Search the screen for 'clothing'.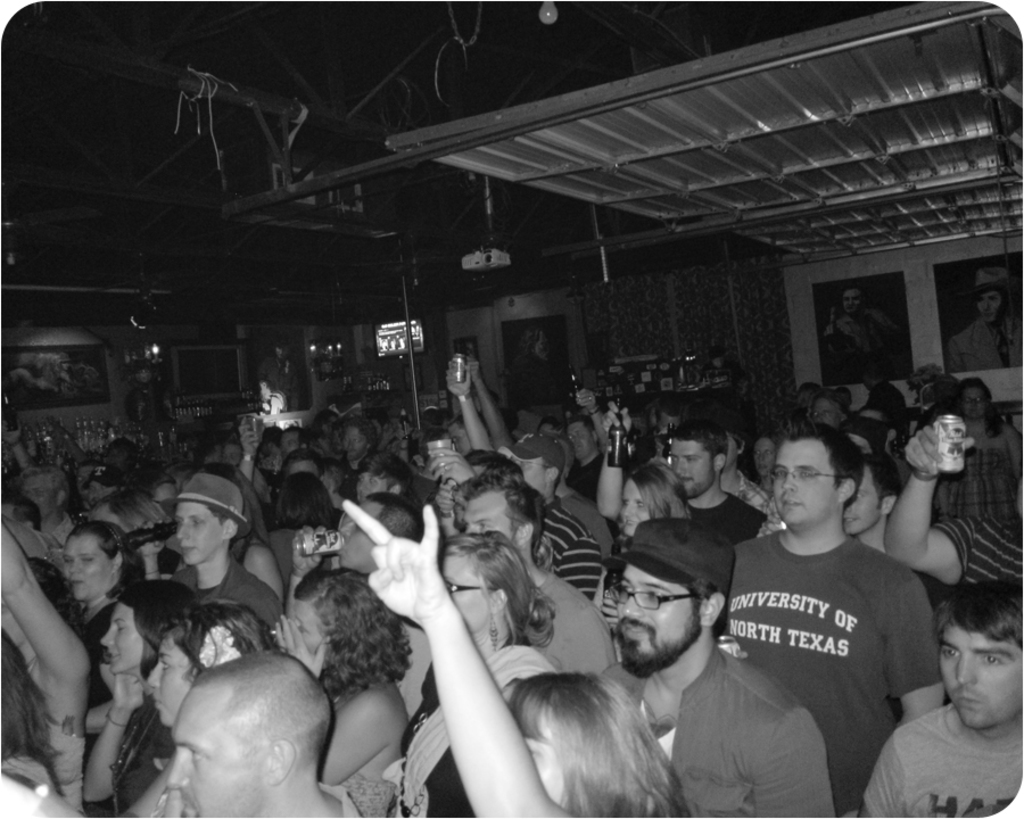
Found at detection(854, 709, 1023, 818).
